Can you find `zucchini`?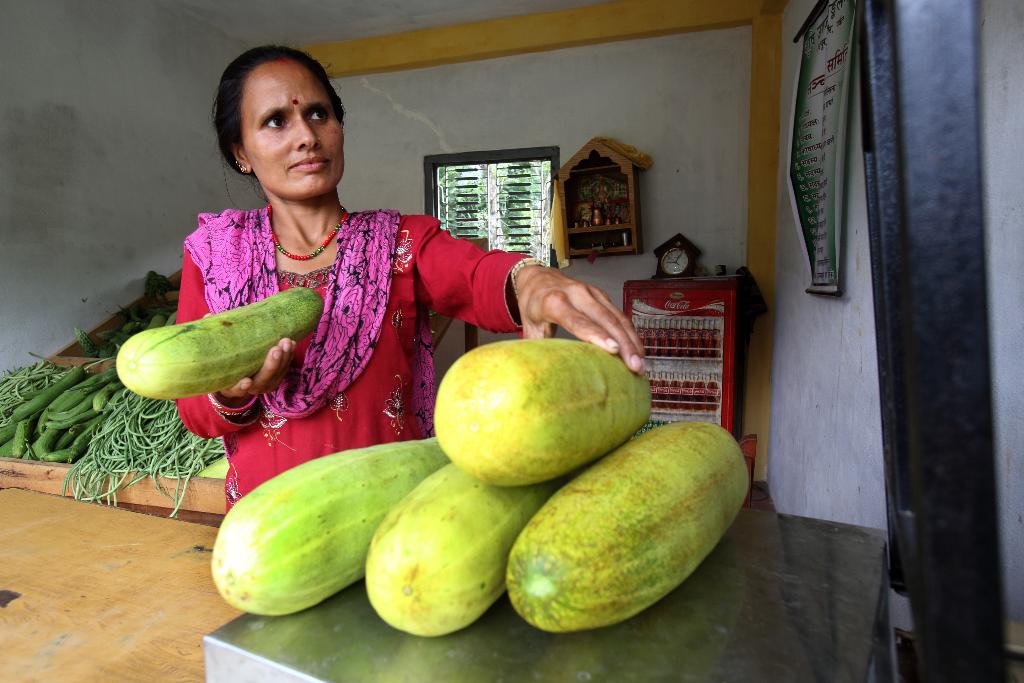
Yes, bounding box: 431, 338, 661, 487.
